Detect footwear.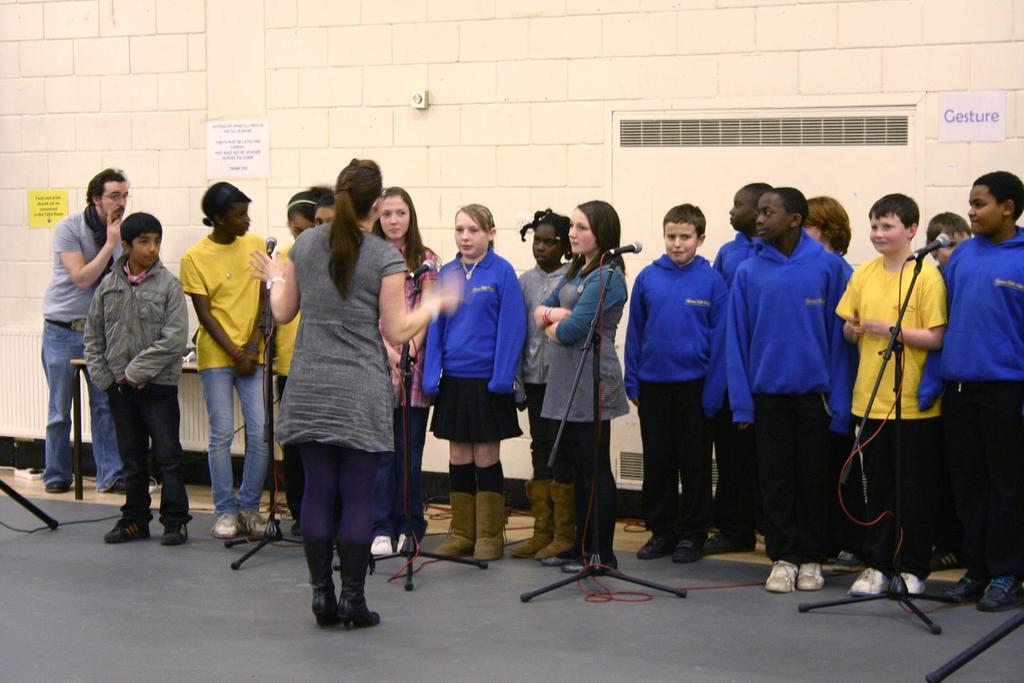
Detected at locate(333, 535, 380, 631).
